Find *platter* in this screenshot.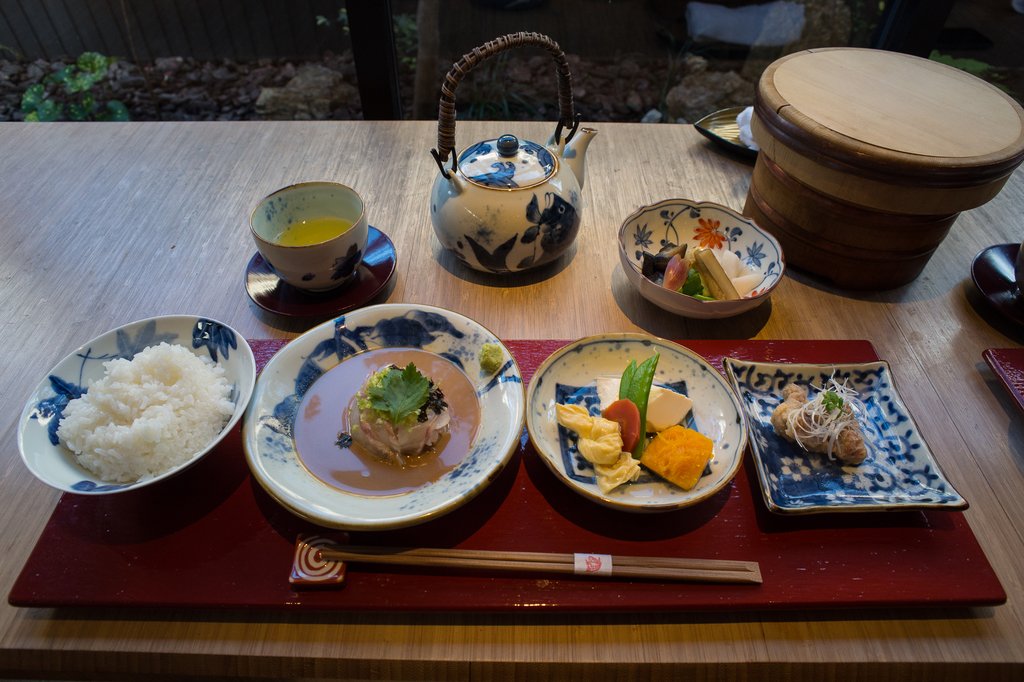
The bounding box for *platter* is <box>722,355,968,508</box>.
